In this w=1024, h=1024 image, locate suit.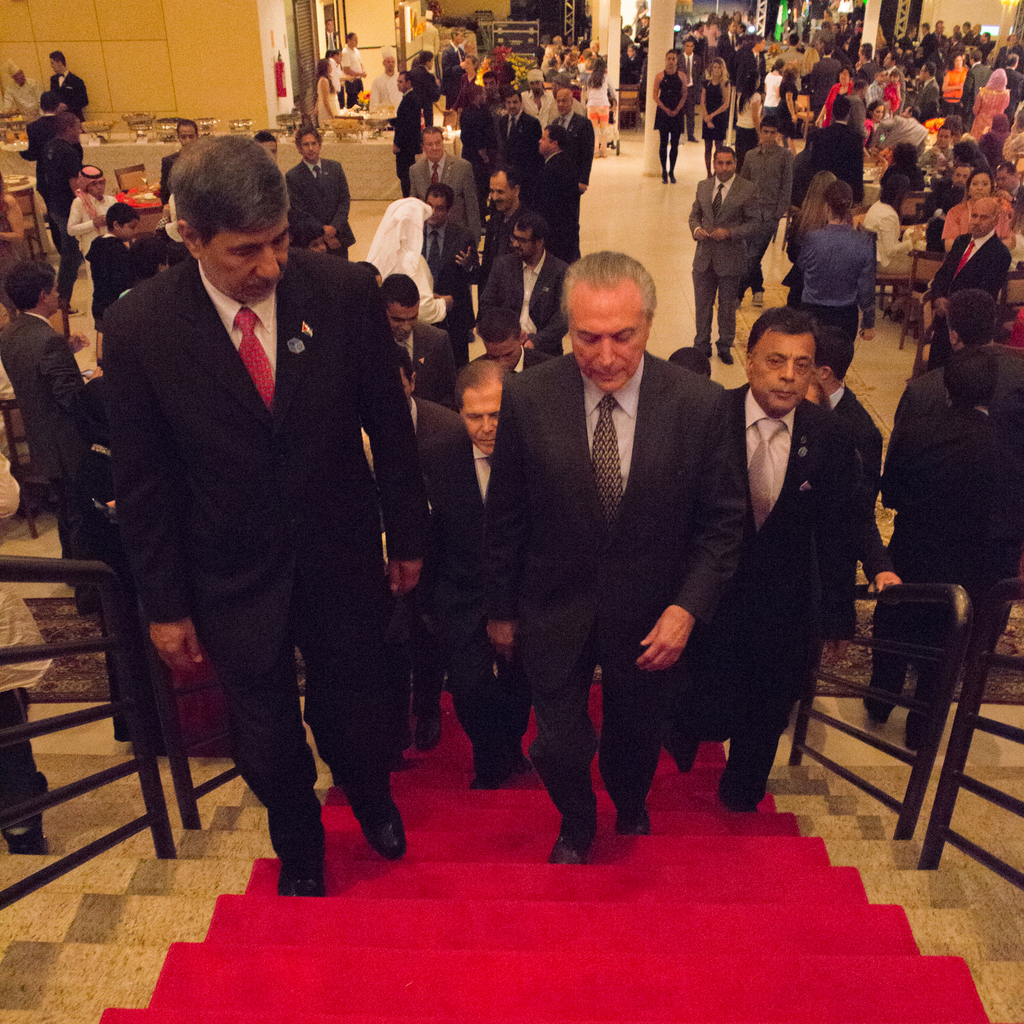
Bounding box: select_region(1007, 69, 1023, 109).
